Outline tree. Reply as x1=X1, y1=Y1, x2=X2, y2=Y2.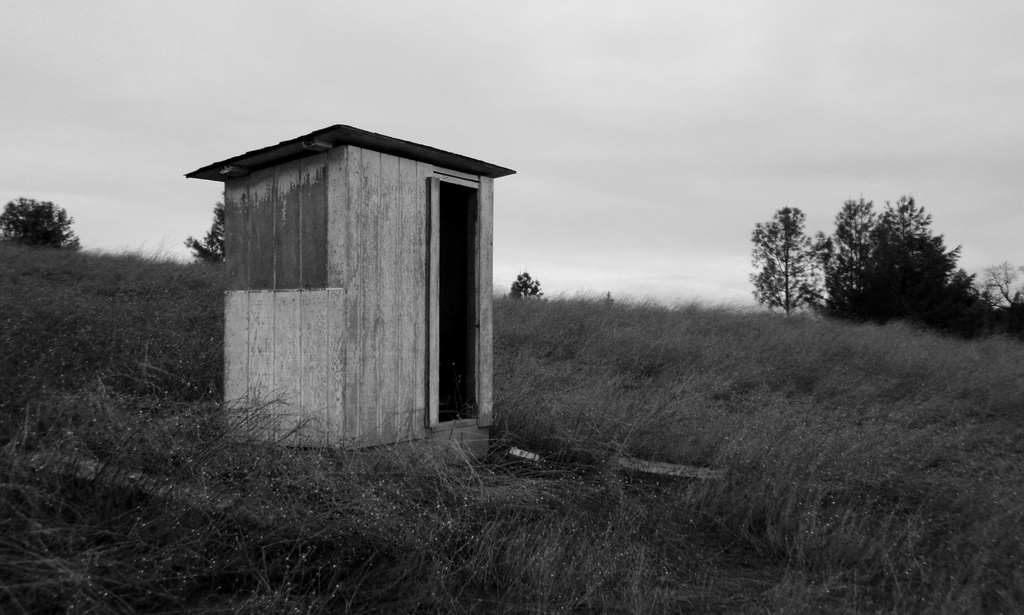
x1=835, y1=187, x2=970, y2=341.
